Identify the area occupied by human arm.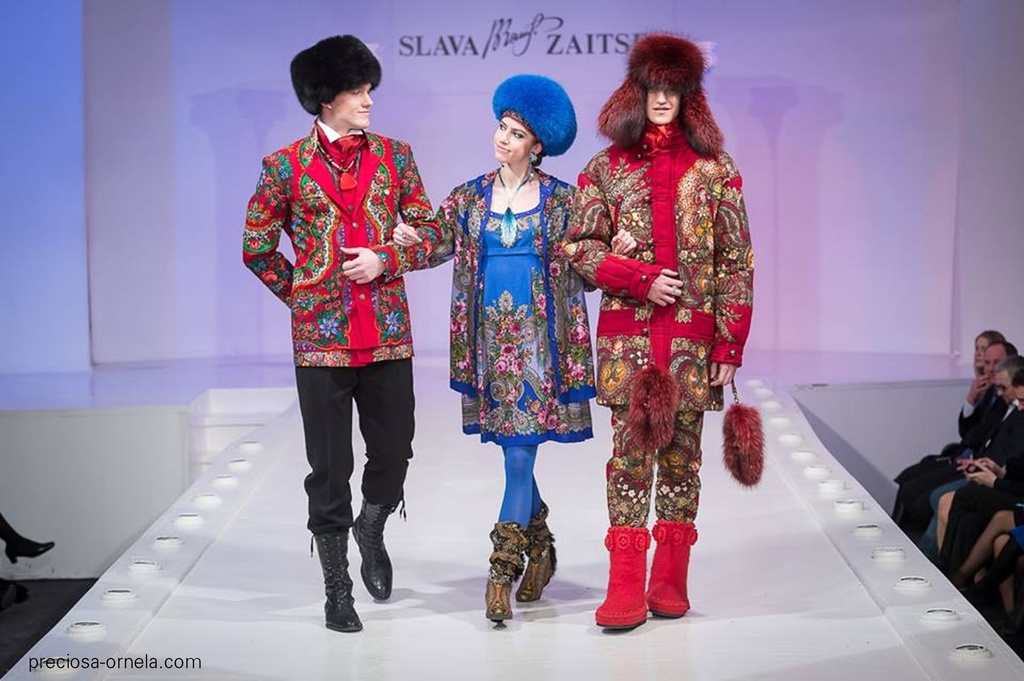
Area: crop(560, 167, 683, 309).
